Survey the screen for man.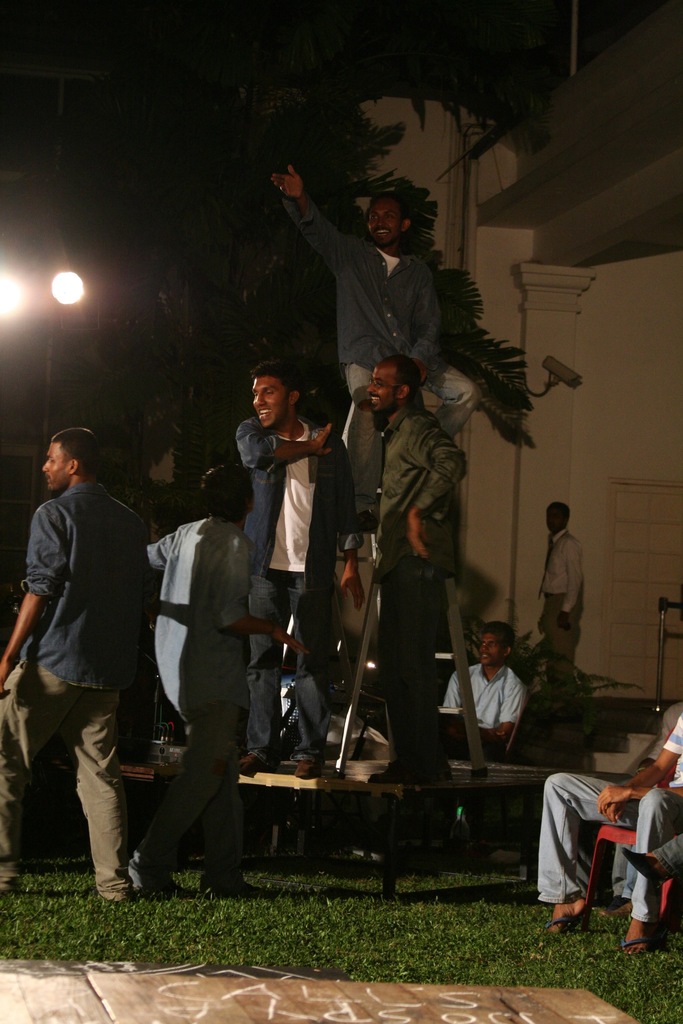
Survey found: 535 500 584 692.
